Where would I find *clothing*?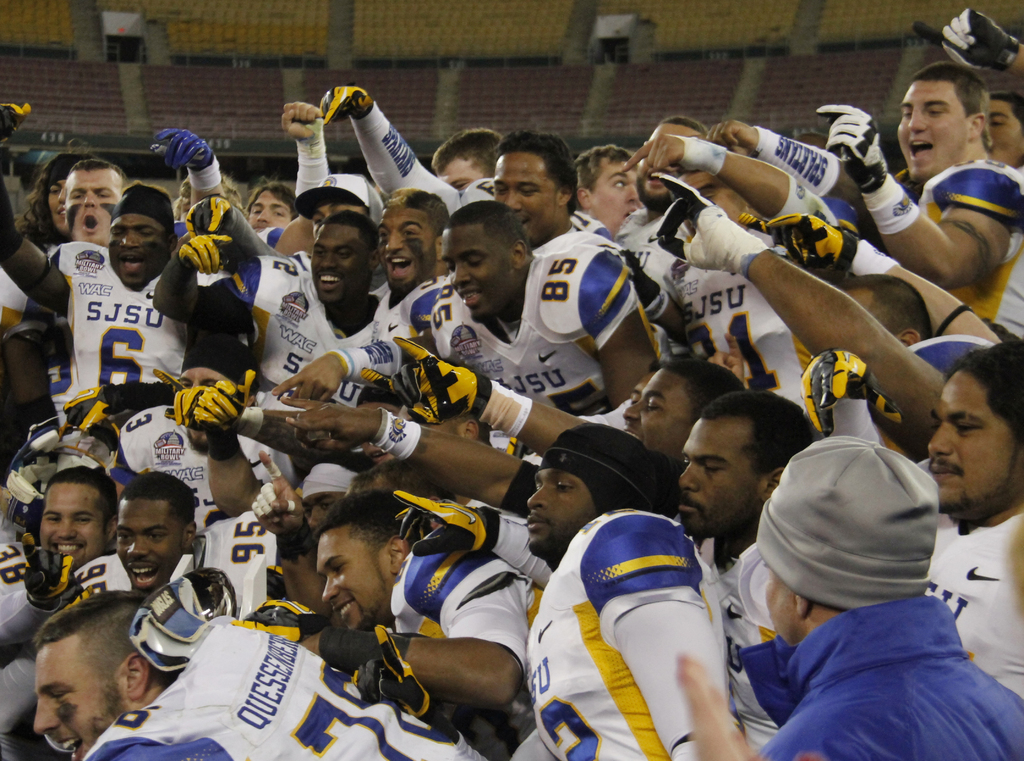
At pyautogui.locateOnScreen(493, 509, 773, 652).
